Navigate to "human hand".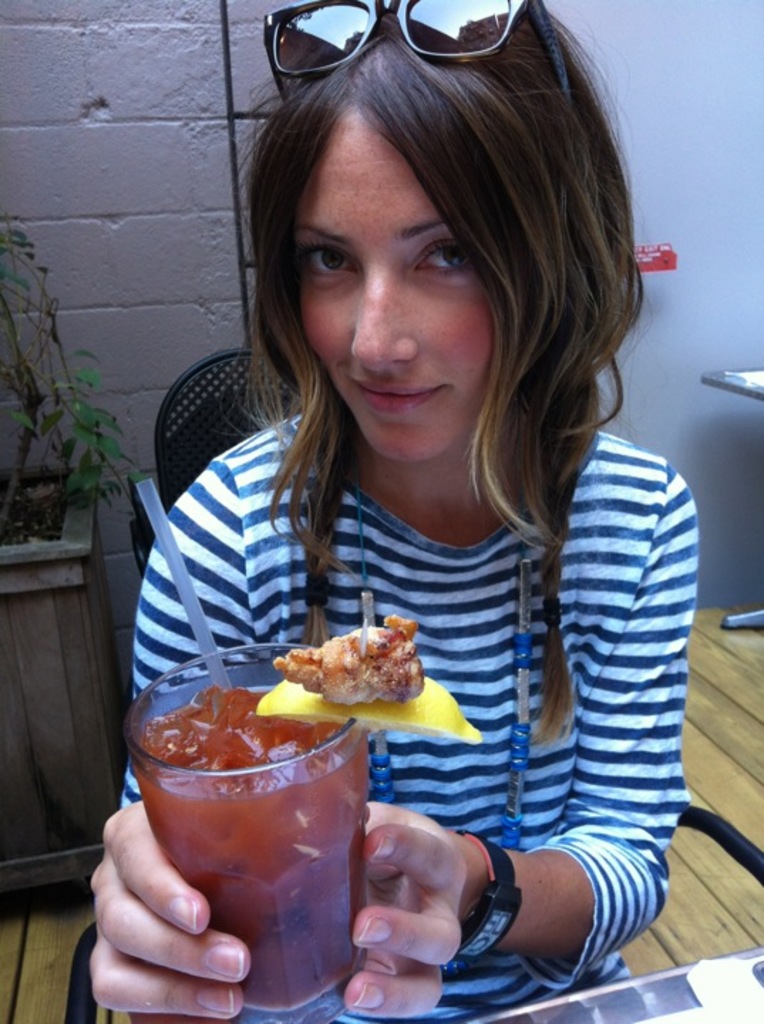
Navigation target: box=[85, 833, 238, 996].
